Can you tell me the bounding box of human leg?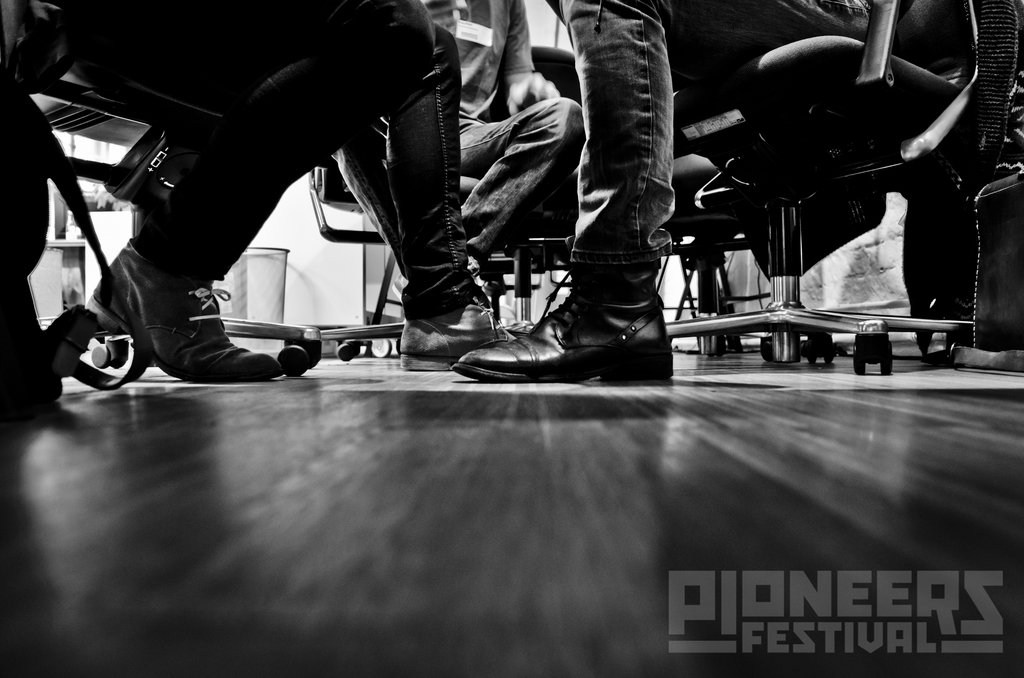
453, 97, 590, 269.
